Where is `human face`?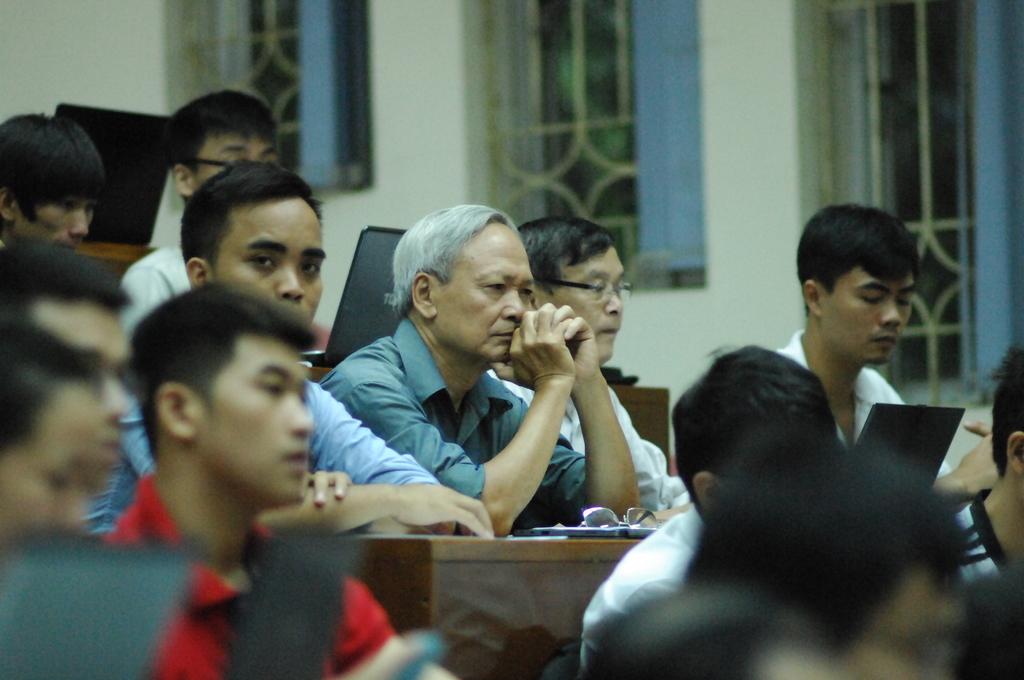
{"x1": 821, "y1": 257, "x2": 918, "y2": 360}.
